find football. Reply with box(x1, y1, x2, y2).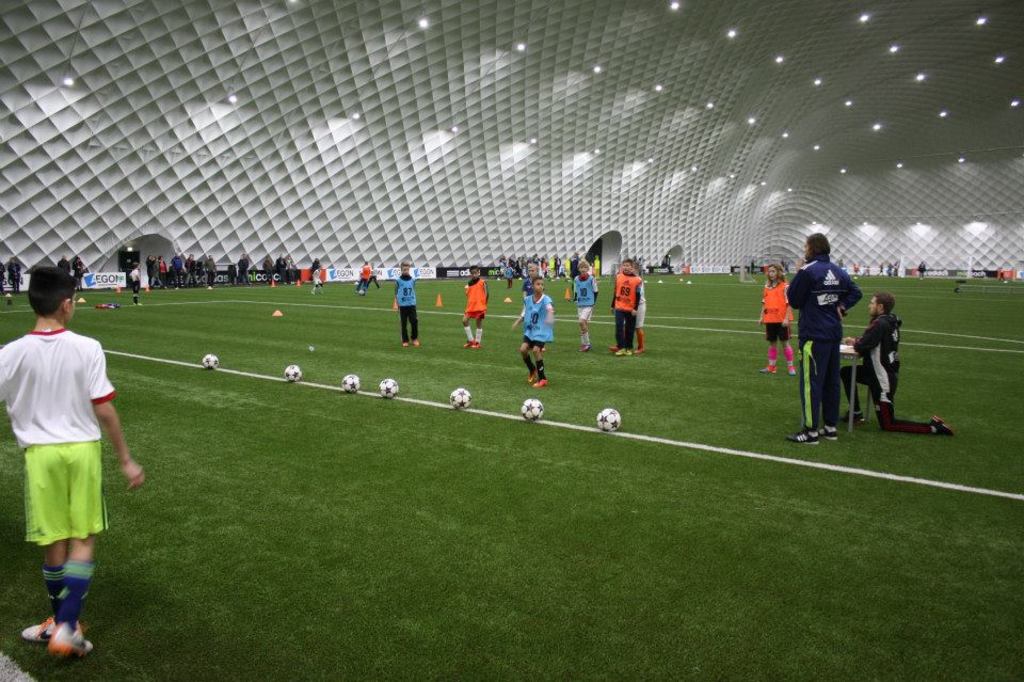
box(345, 371, 357, 391).
